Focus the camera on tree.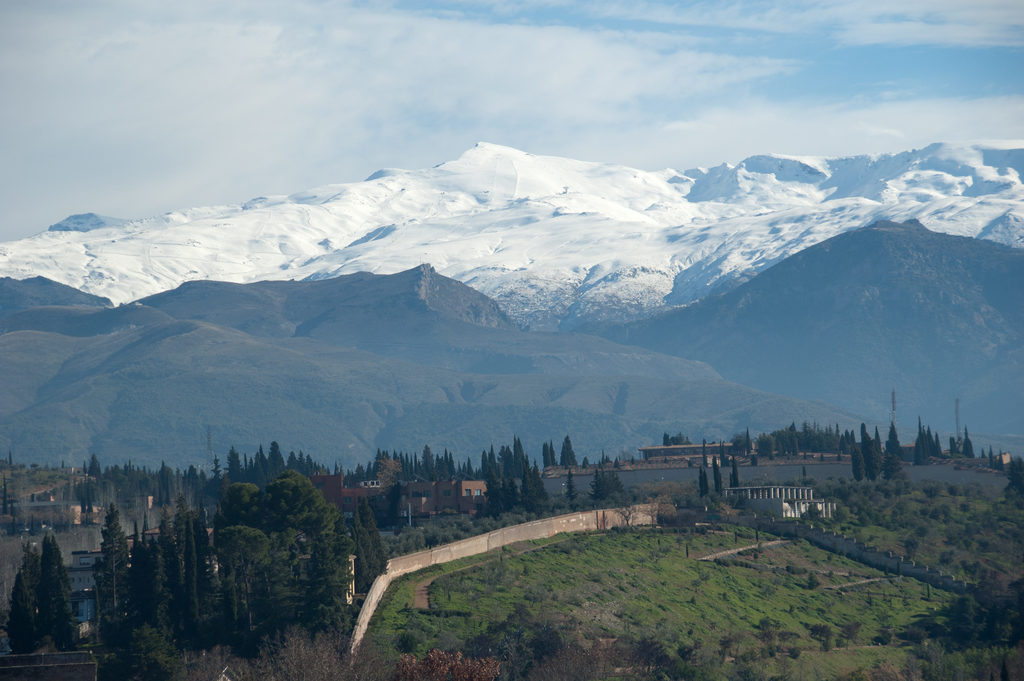
Focus region: x1=505, y1=475, x2=522, y2=512.
